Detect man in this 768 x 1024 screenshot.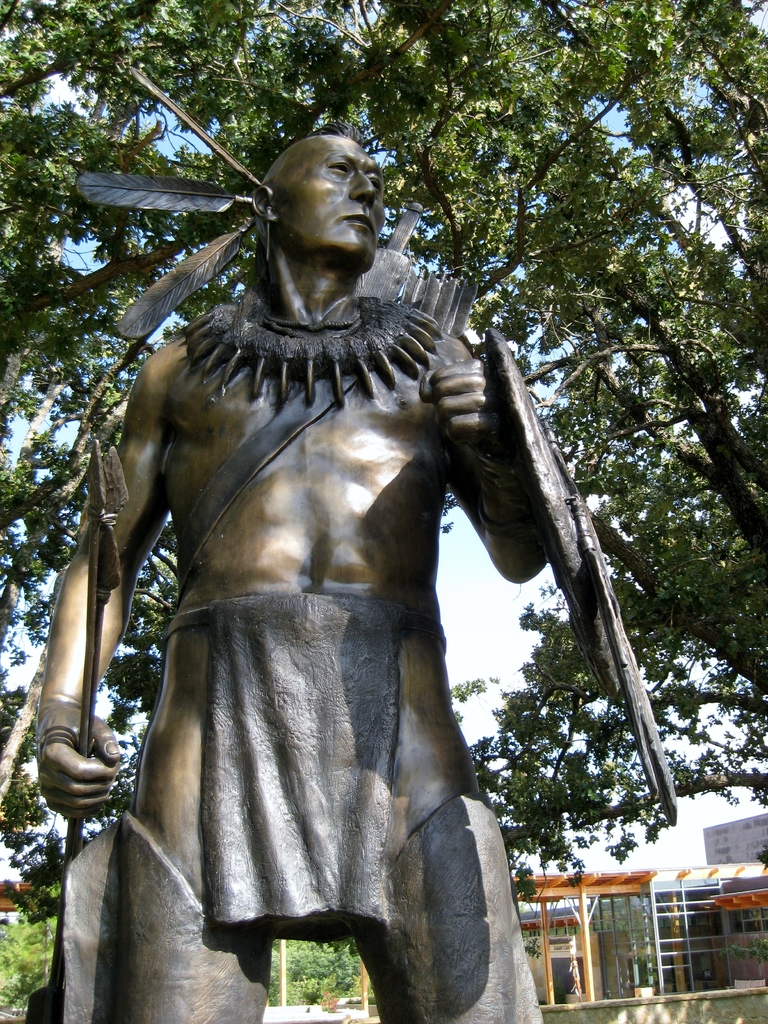
Detection: (left=41, top=107, right=626, bottom=1023).
